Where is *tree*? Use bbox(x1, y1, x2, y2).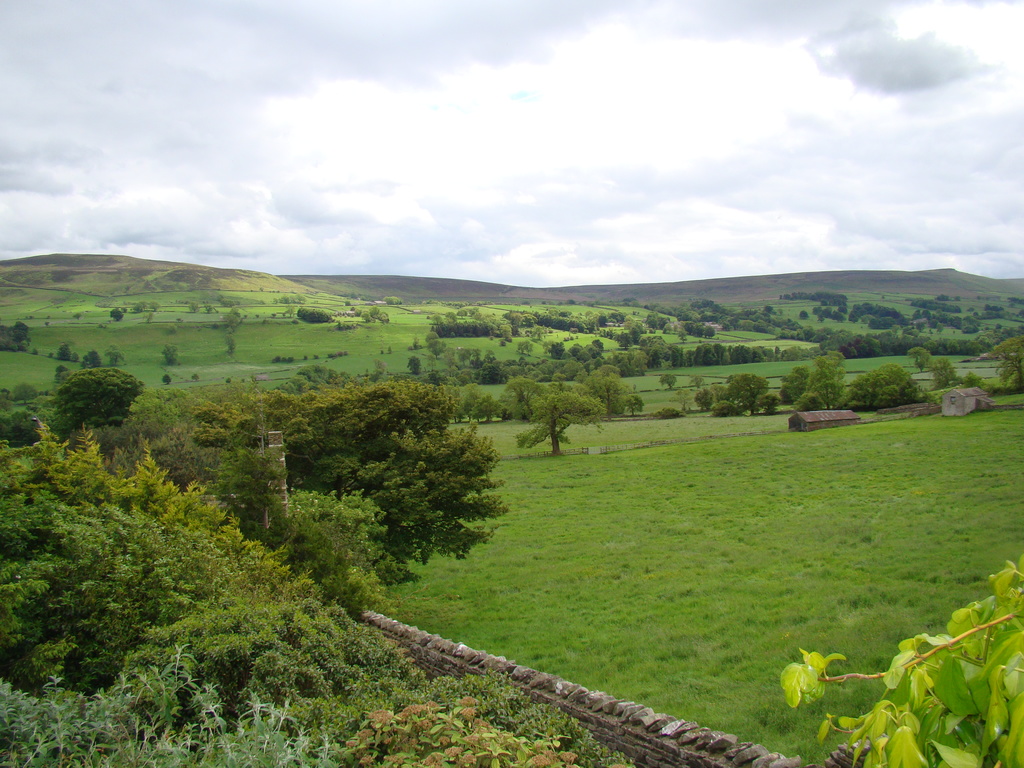
bbox(0, 317, 33, 356).
